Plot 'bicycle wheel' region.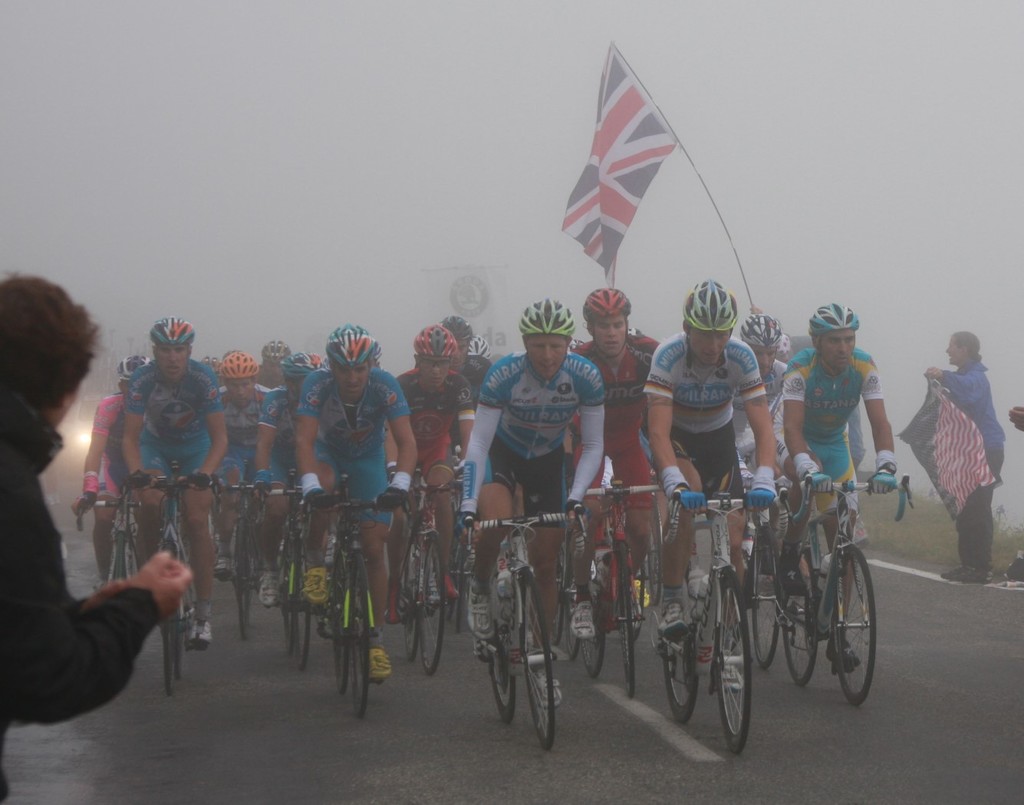
Plotted at {"x1": 154, "y1": 547, "x2": 175, "y2": 697}.
